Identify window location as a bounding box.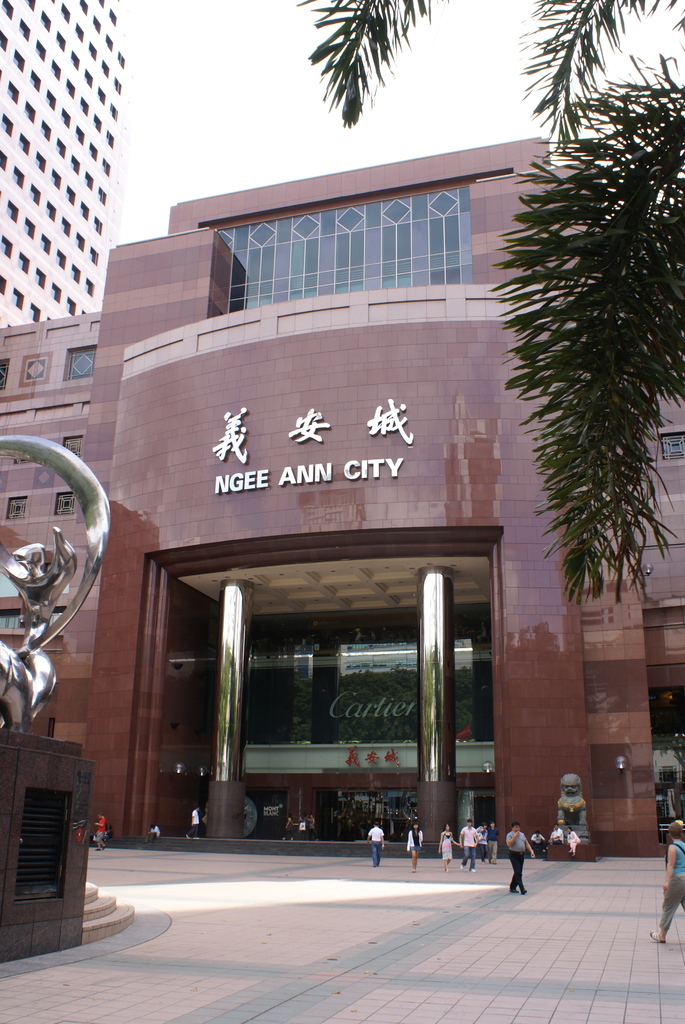
[54, 109, 72, 124].
